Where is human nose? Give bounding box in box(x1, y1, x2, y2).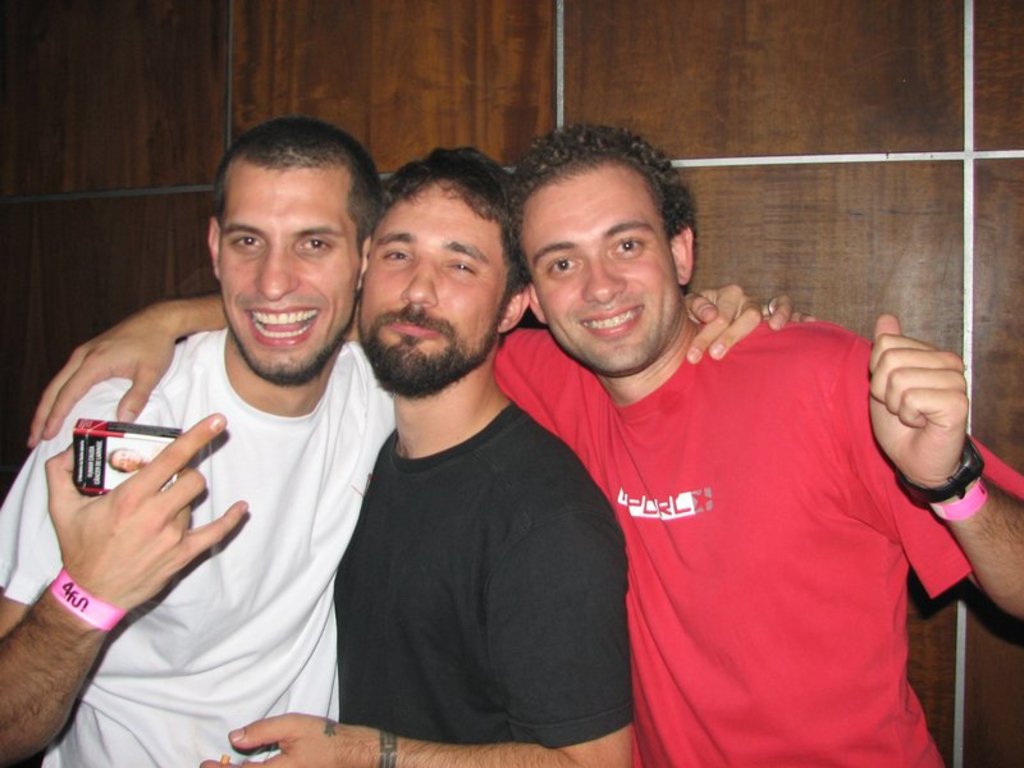
box(394, 257, 438, 305).
